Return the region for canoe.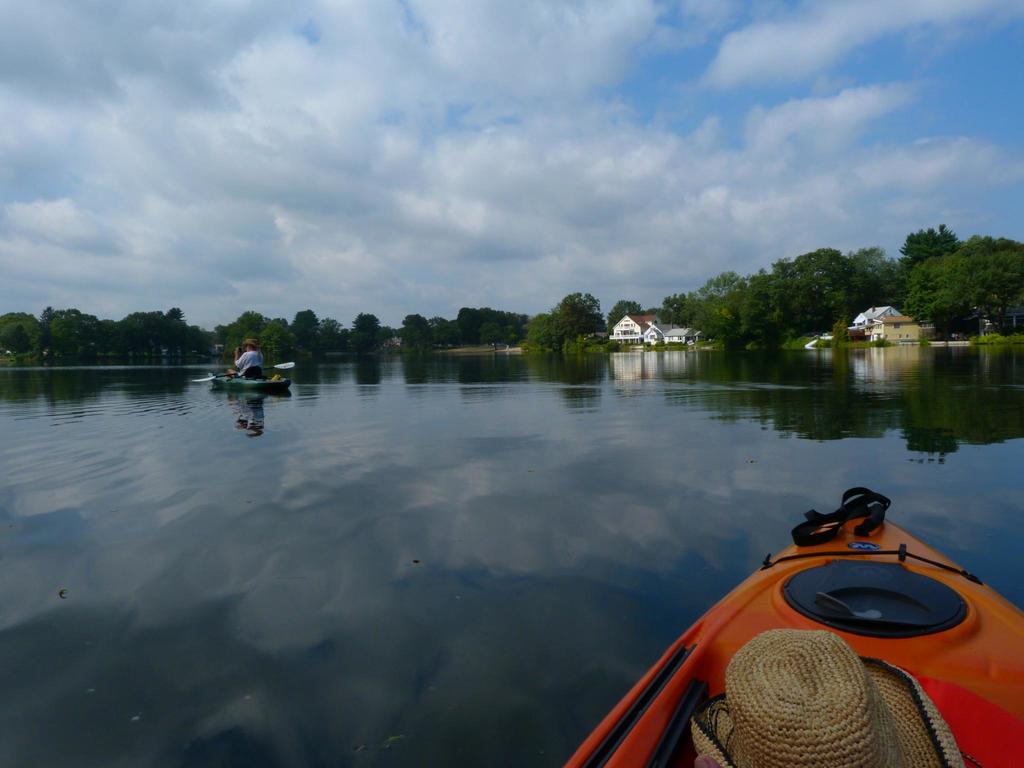
Rect(579, 494, 1011, 747).
